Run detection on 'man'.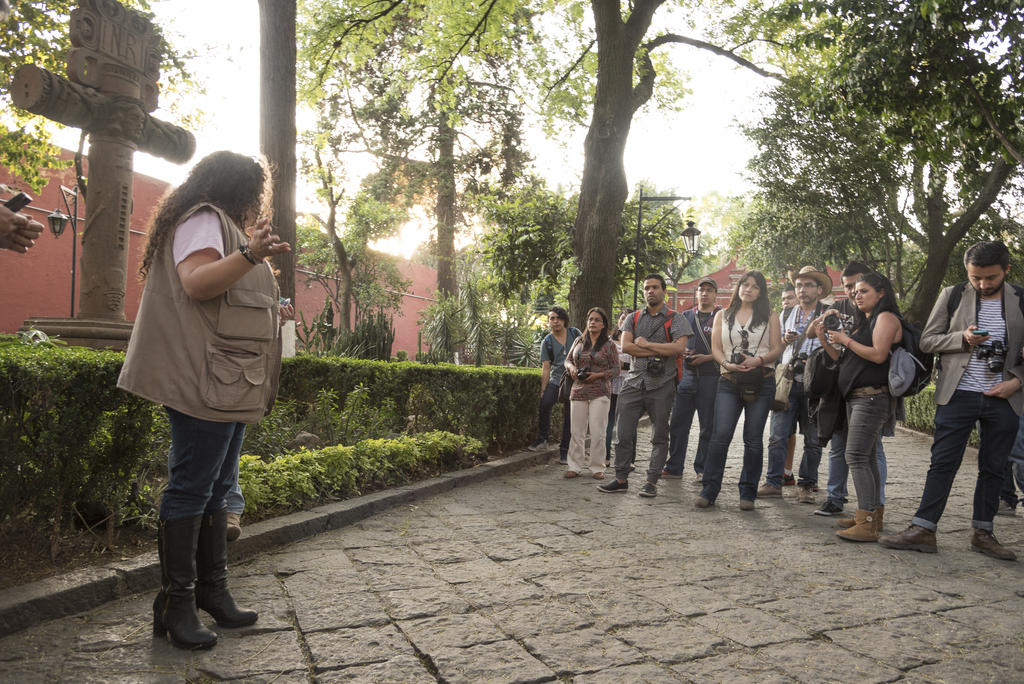
Result: 598,271,693,500.
